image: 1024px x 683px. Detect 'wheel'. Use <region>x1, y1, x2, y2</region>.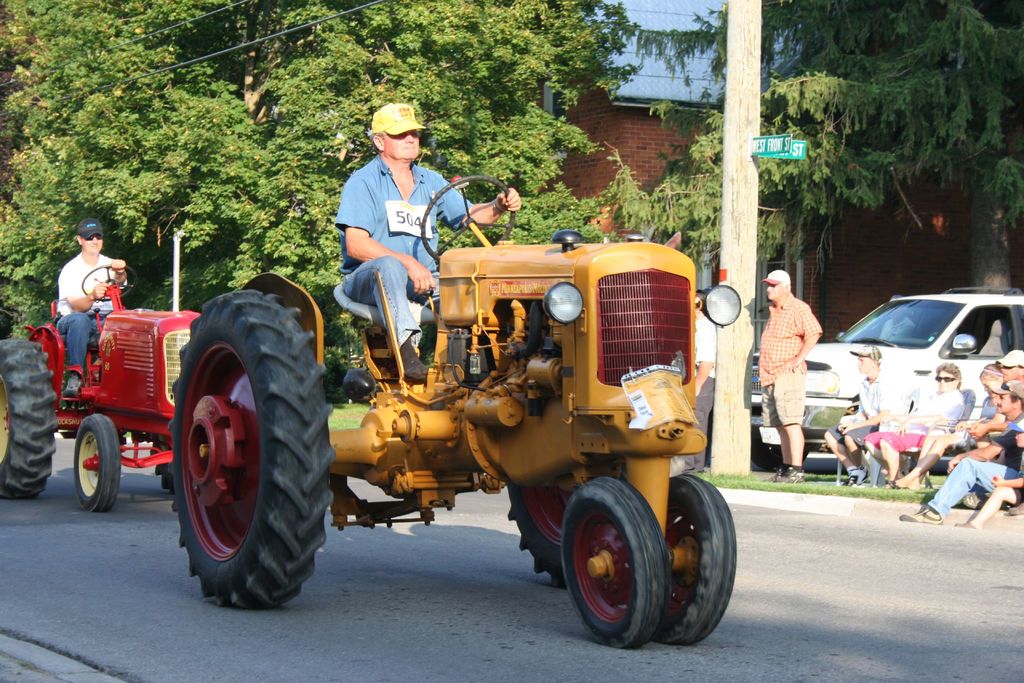
<region>0, 337, 58, 500</region>.
